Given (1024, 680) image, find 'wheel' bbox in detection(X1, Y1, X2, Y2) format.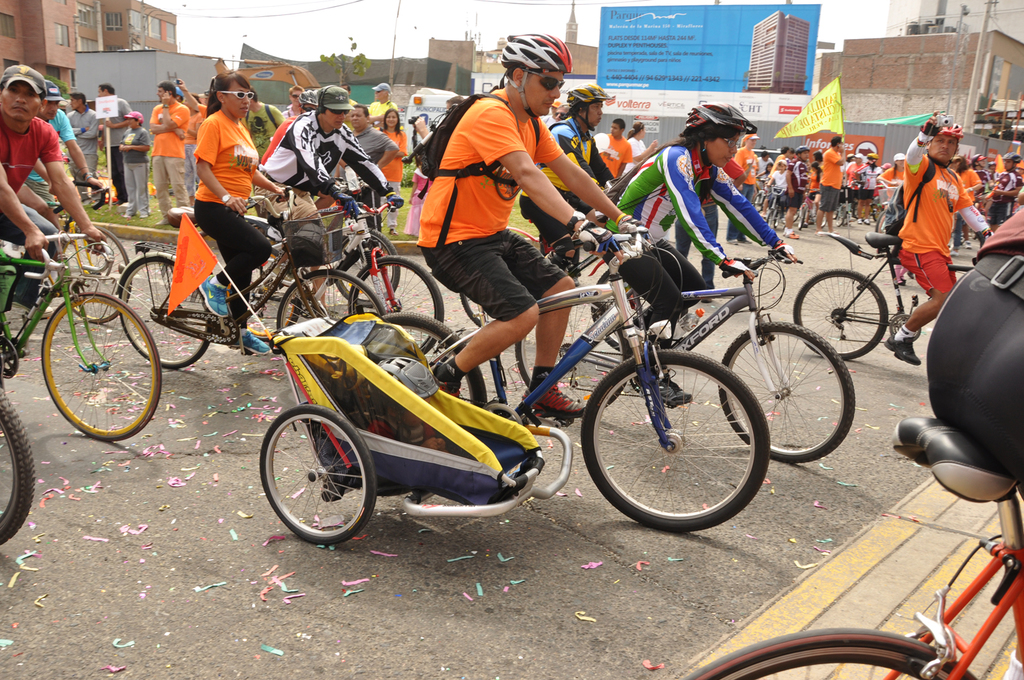
detection(344, 253, 445, 356).
